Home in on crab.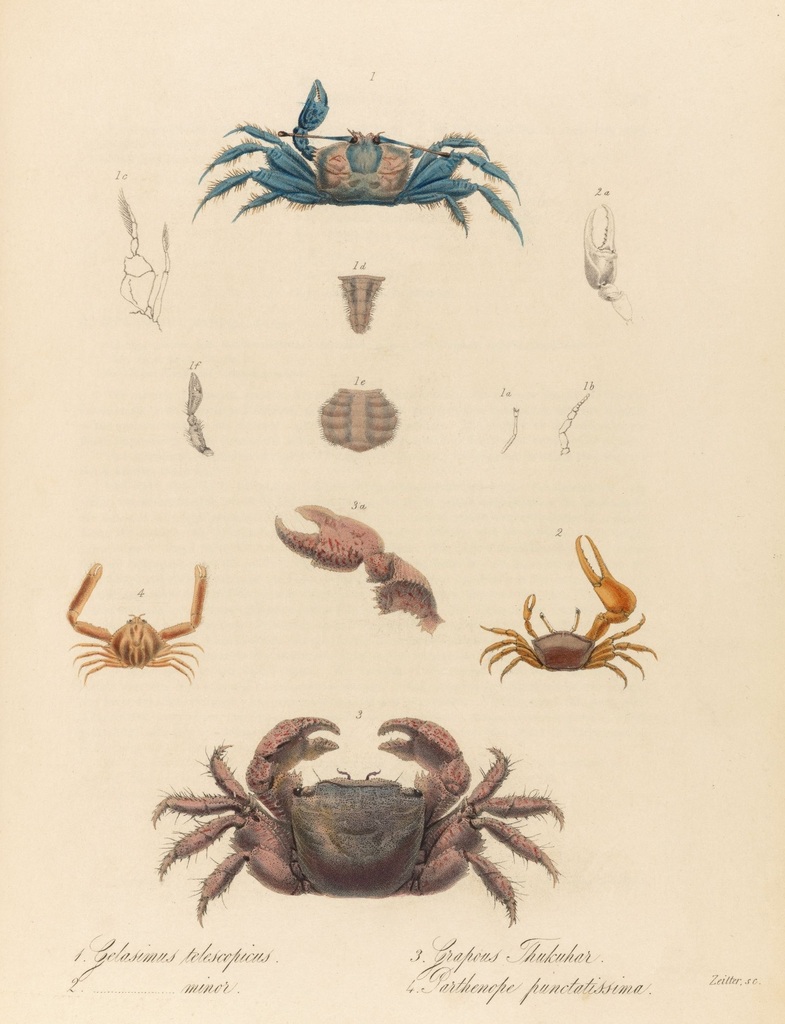
Homed in at box=[476, 527, 654, 687].
